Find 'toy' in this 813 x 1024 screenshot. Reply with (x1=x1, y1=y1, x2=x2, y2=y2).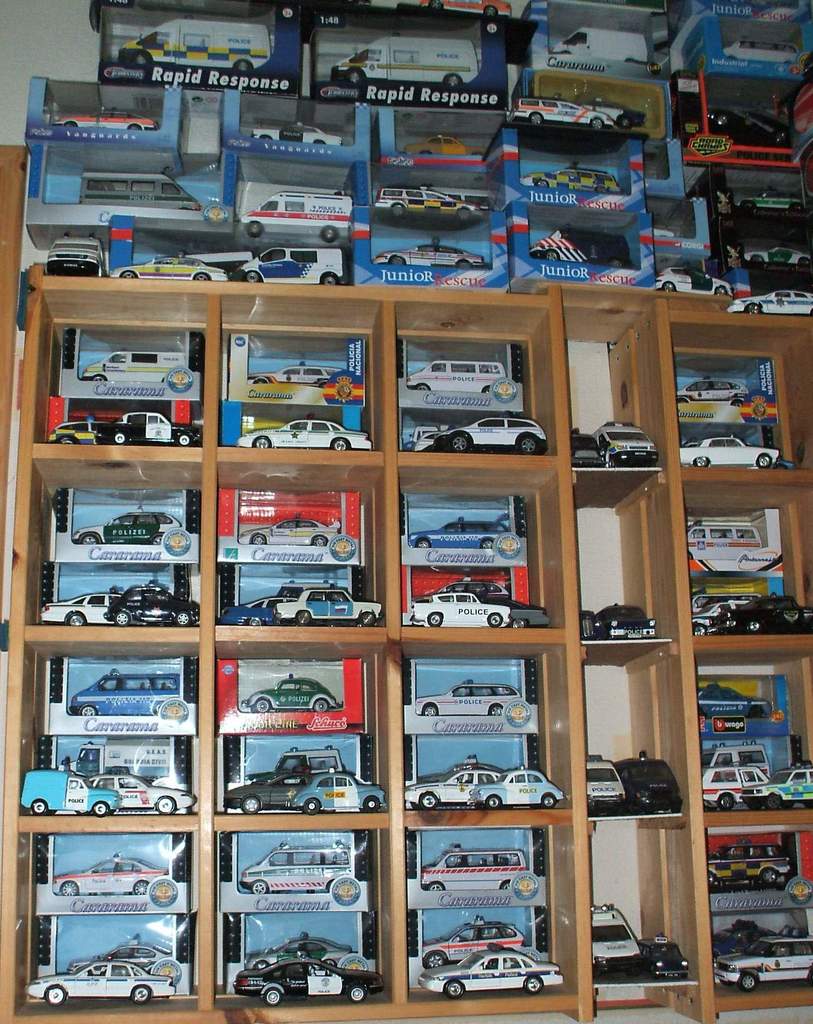
(x1=704, y1=107, x2=793, y2=152).
